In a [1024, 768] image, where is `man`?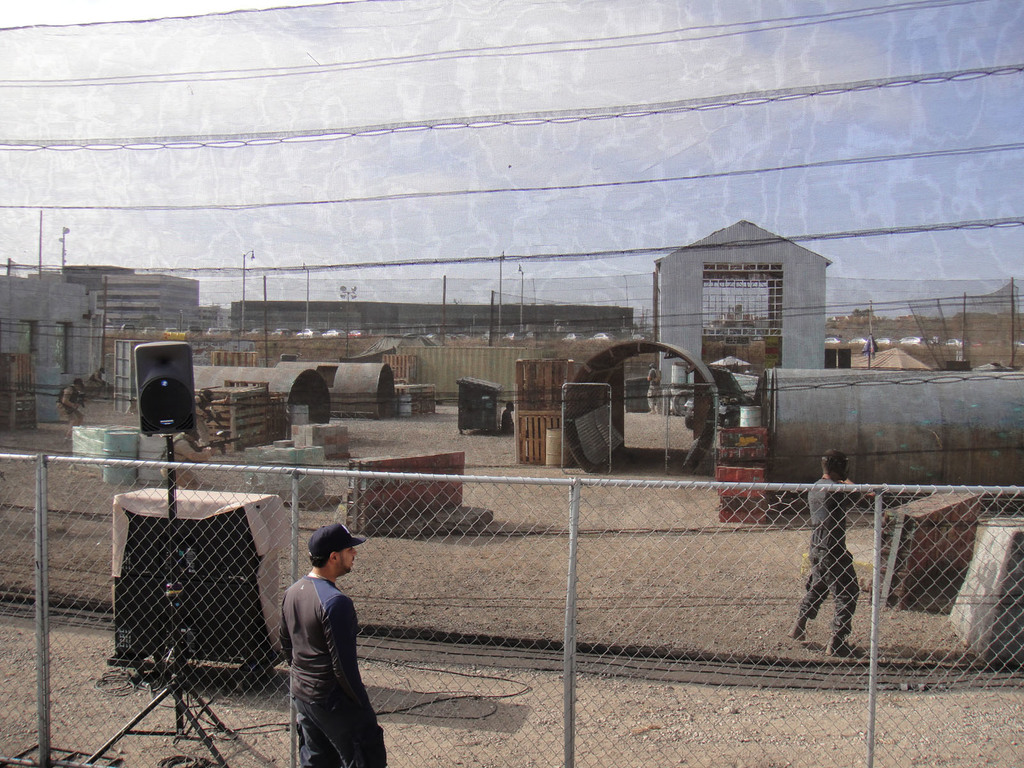
detection(270, 521, 384, 767).
